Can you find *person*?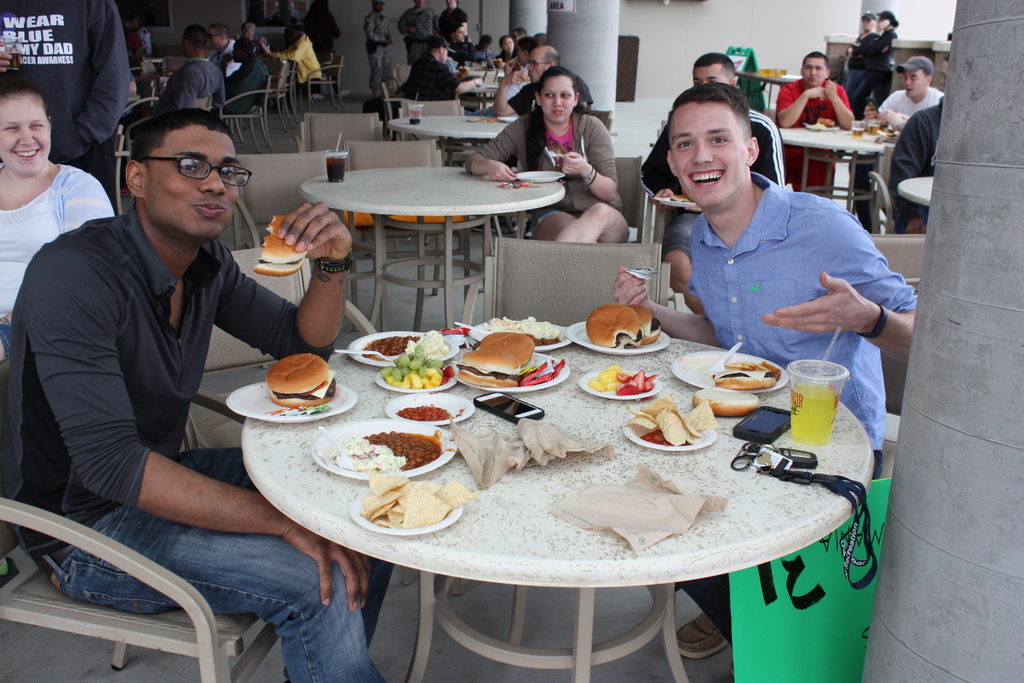
Yes, bounding box: locate(866, 53, 948, 215).
